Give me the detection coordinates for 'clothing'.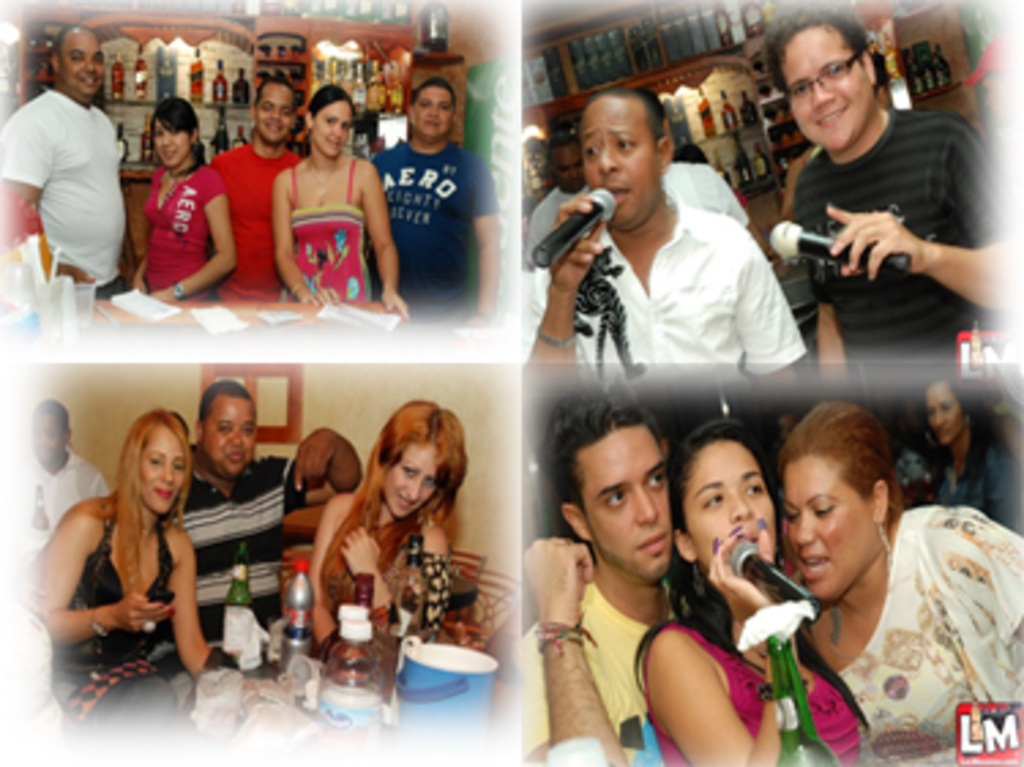
box(513, 573, 644, 764).
